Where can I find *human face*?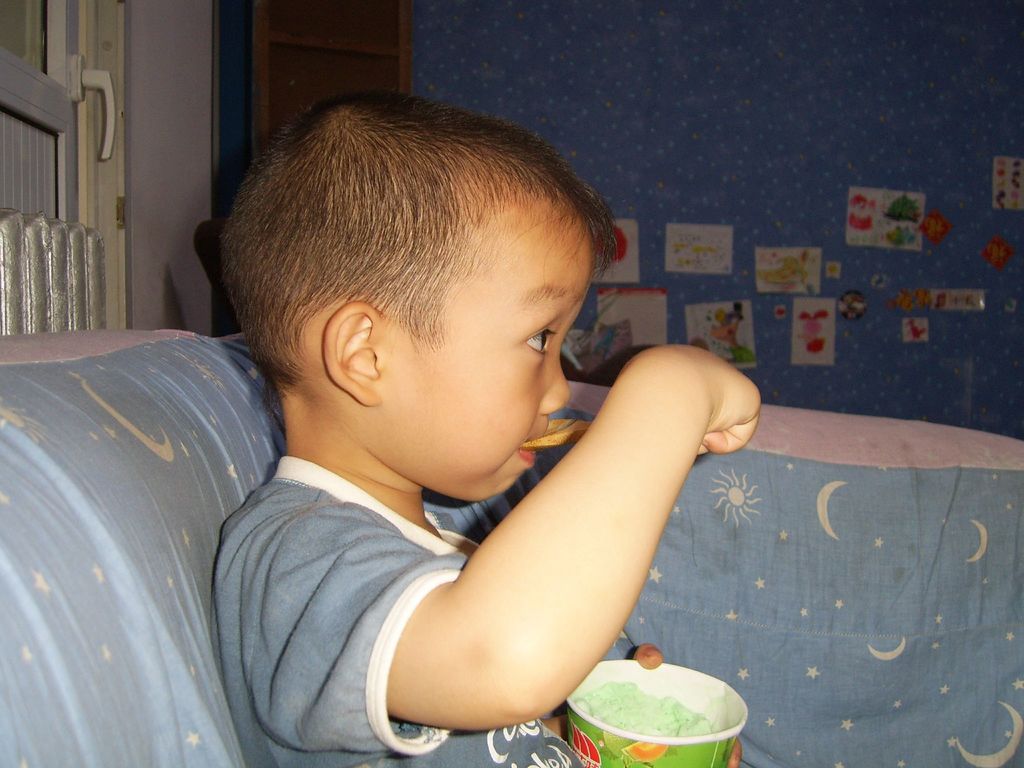
You can find it at 391,230,596,498.
